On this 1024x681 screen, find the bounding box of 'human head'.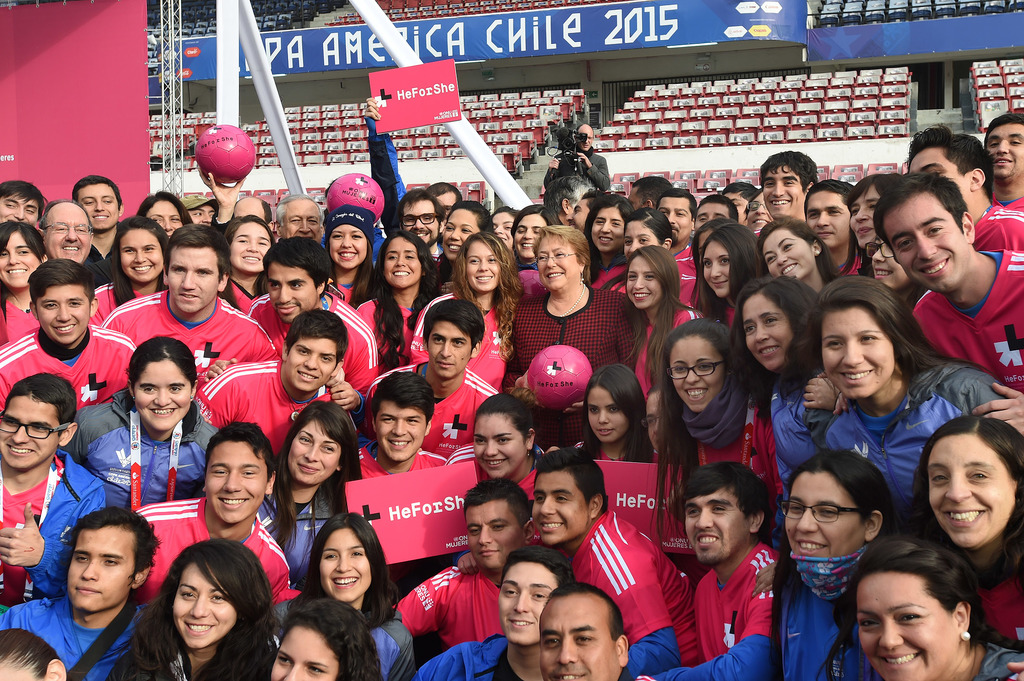
Bounding box: 125/331/200/429.
